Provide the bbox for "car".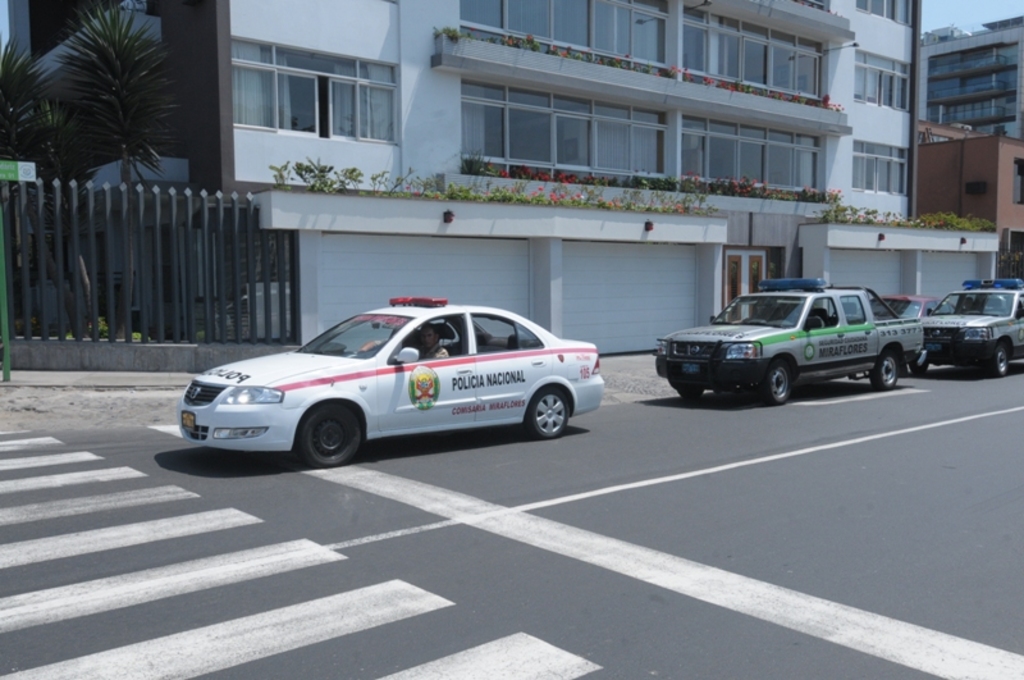
<box>655,278,929,407</box>.
